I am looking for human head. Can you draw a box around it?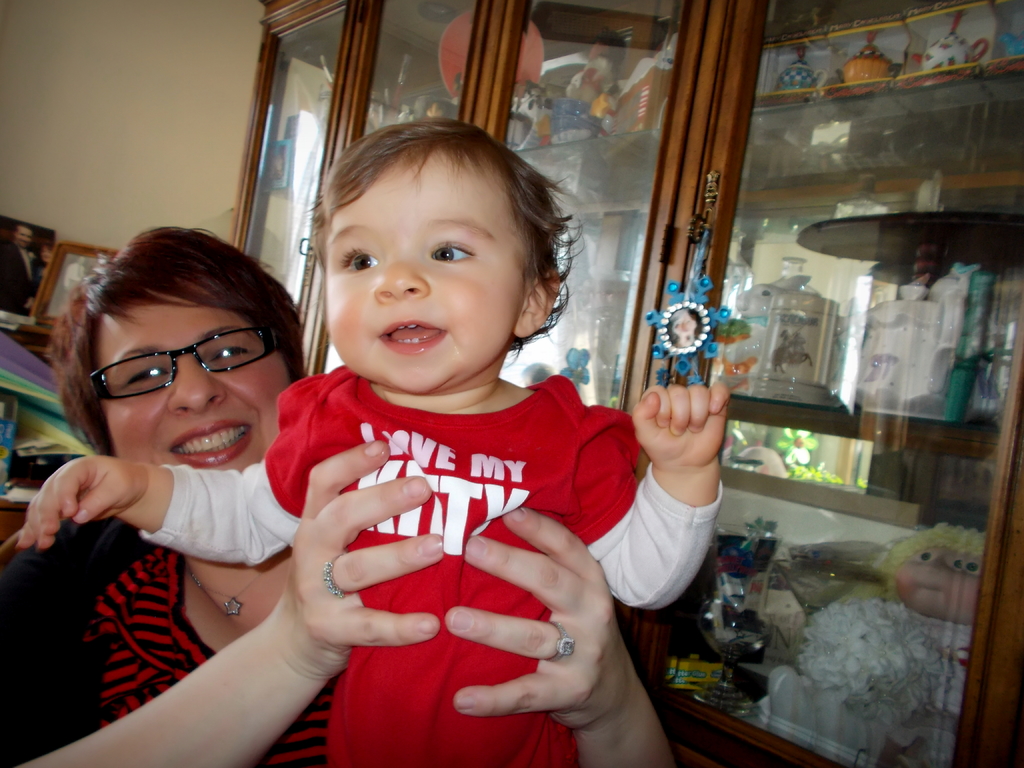
Sure, the bounding box is 310/117/558/401.
